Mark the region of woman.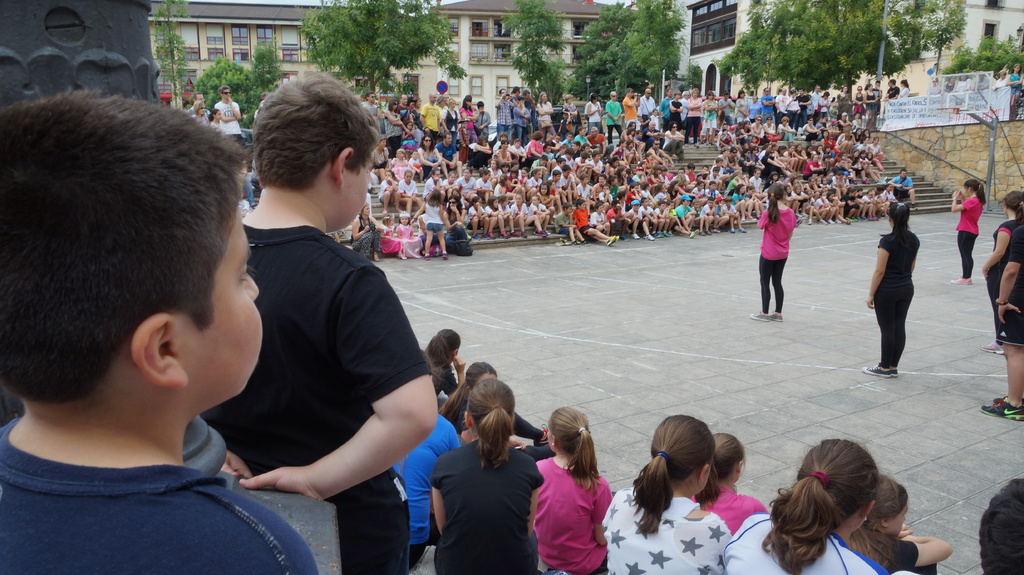
Region: crop(350, 203, 383, 260).
